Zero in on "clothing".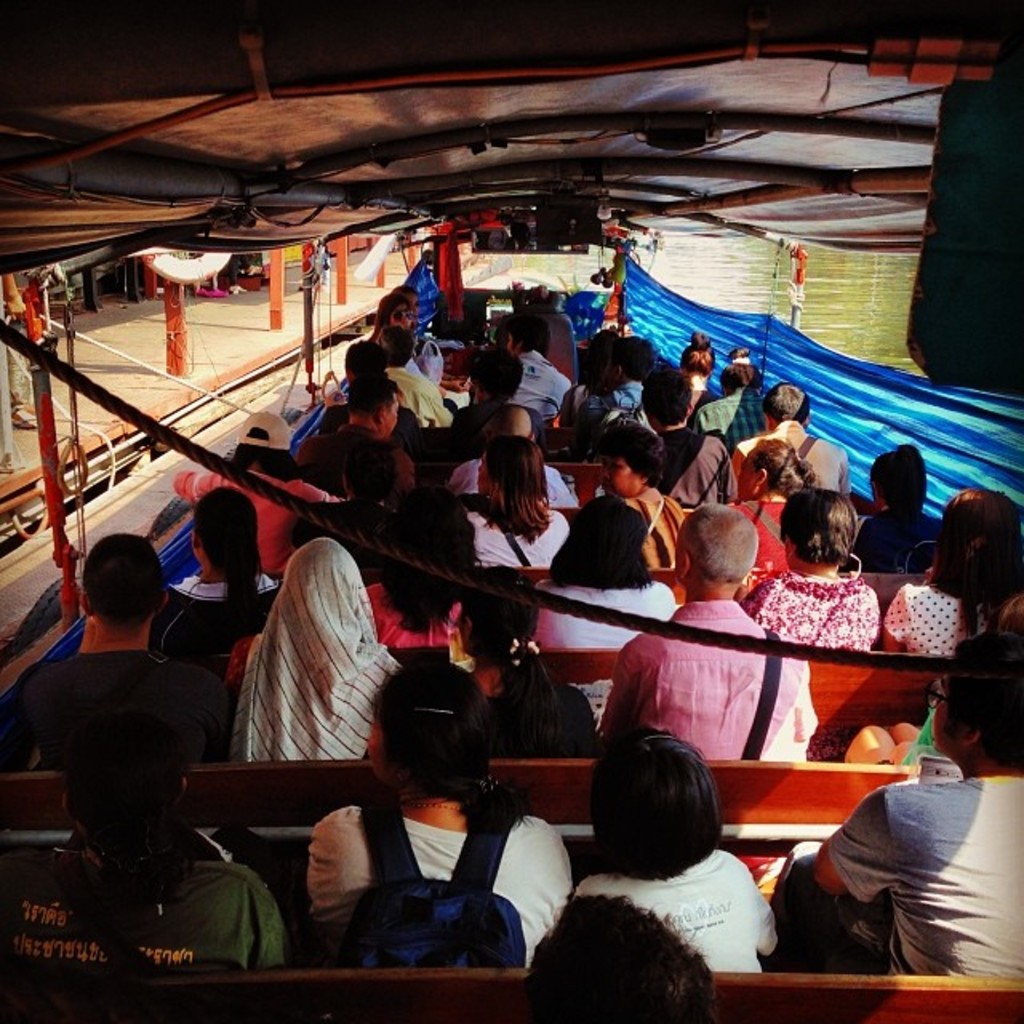
Zeroed in: bbox(730, 422, 853, 498).
